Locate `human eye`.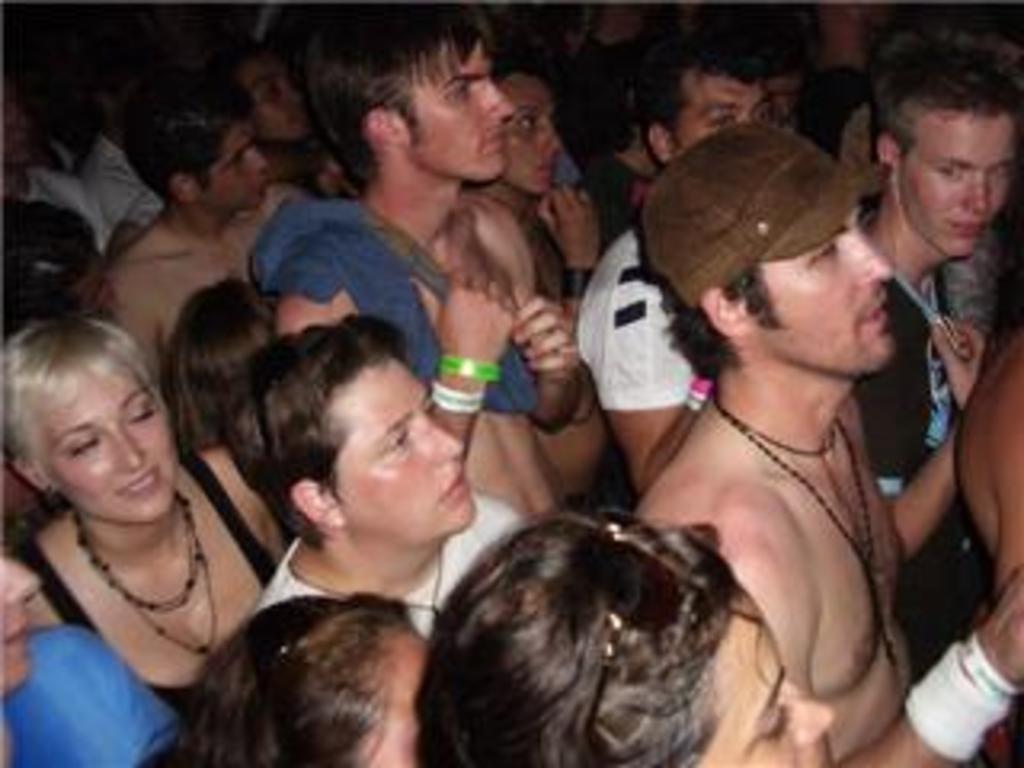
Bounding box: bbox(992, 170, 1005, 182).
